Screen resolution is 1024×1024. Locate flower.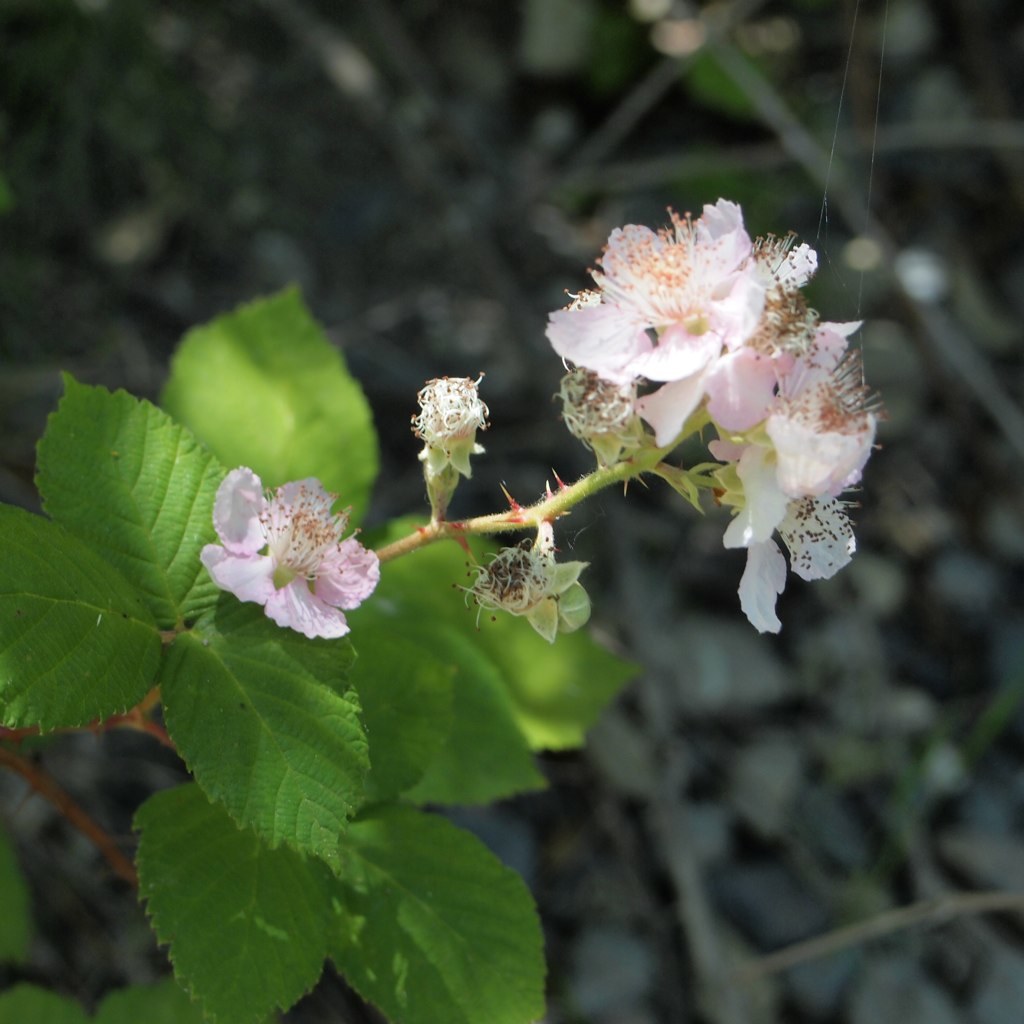
541/192/818/382.
